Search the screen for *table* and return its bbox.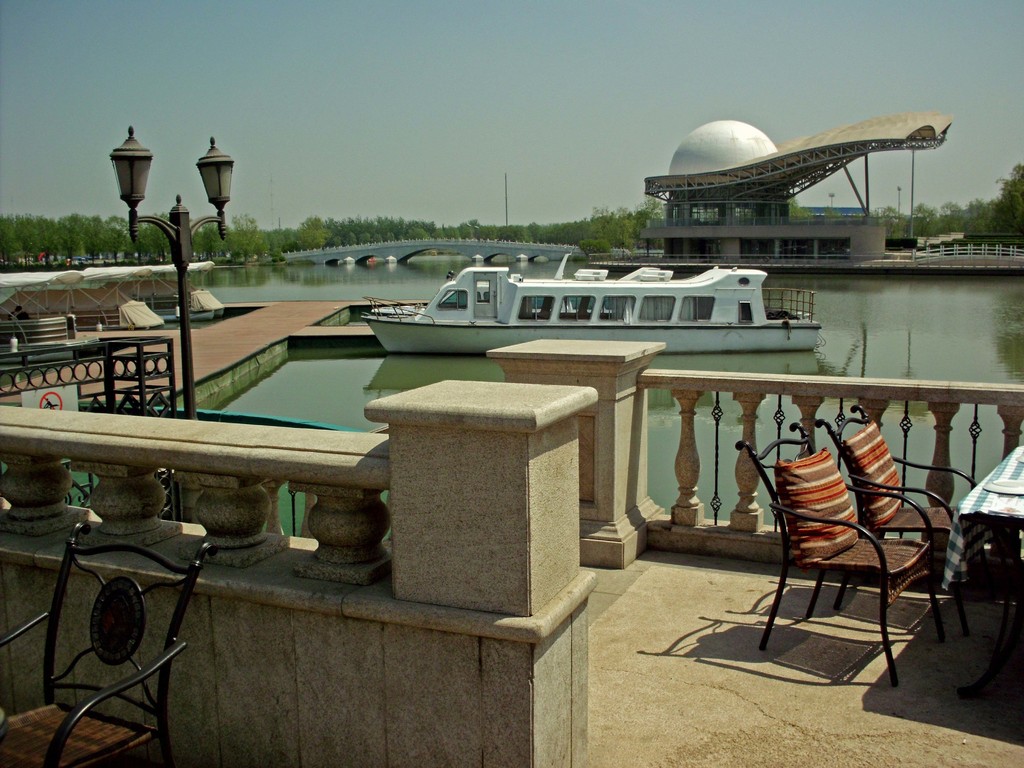
Found: bbox=(956, 445, 1023, 700).
